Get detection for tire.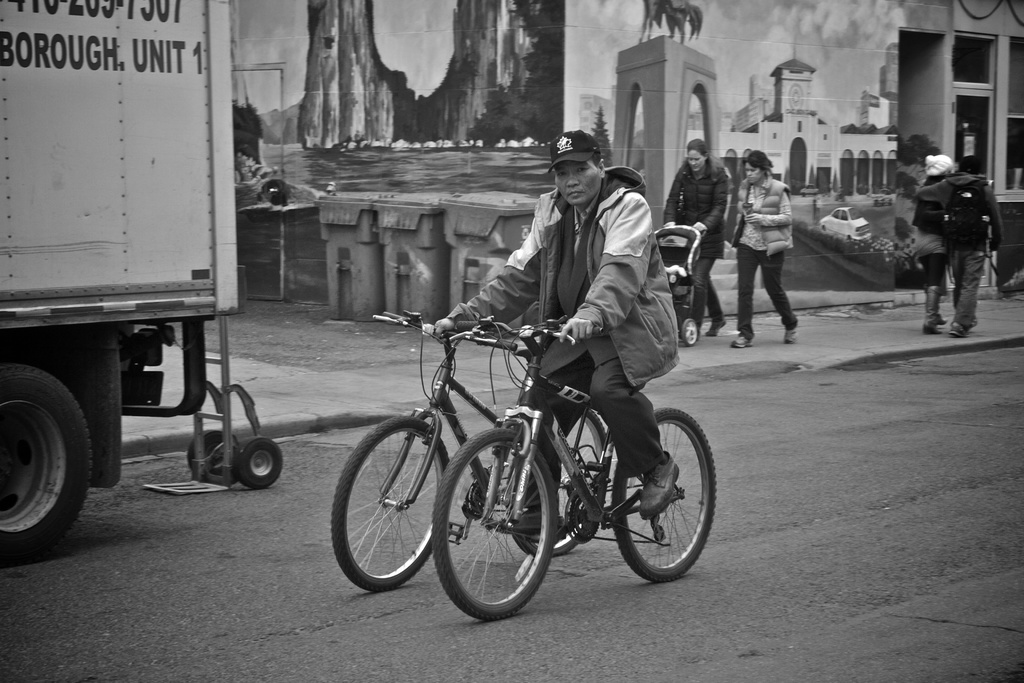
Detection: [607,403,720,591].
